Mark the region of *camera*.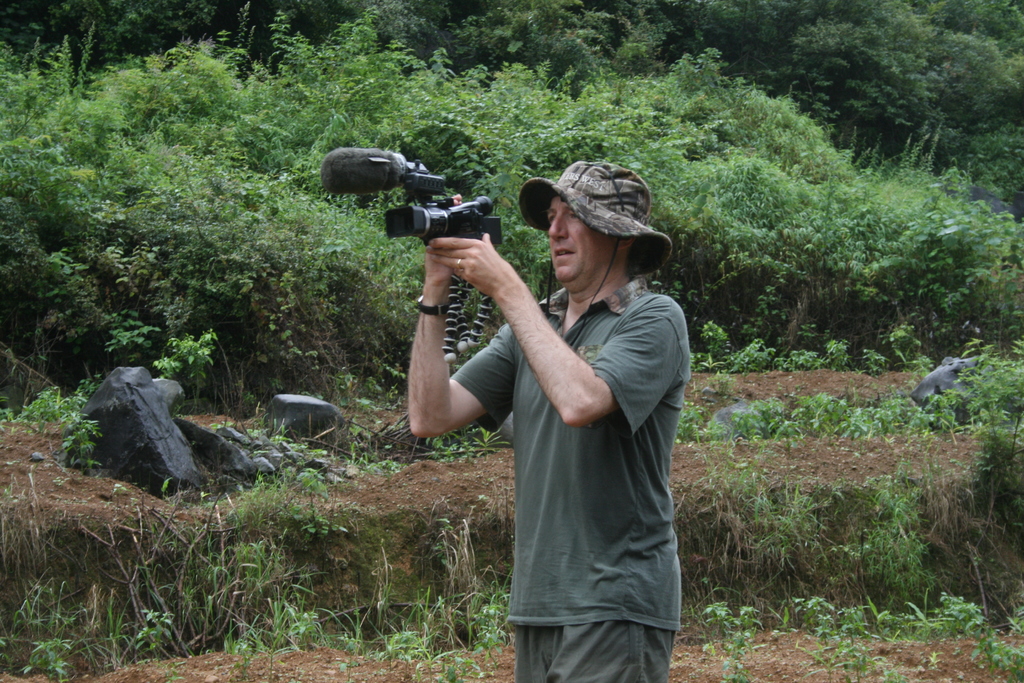
Region: (323, 148, 506, 256).
